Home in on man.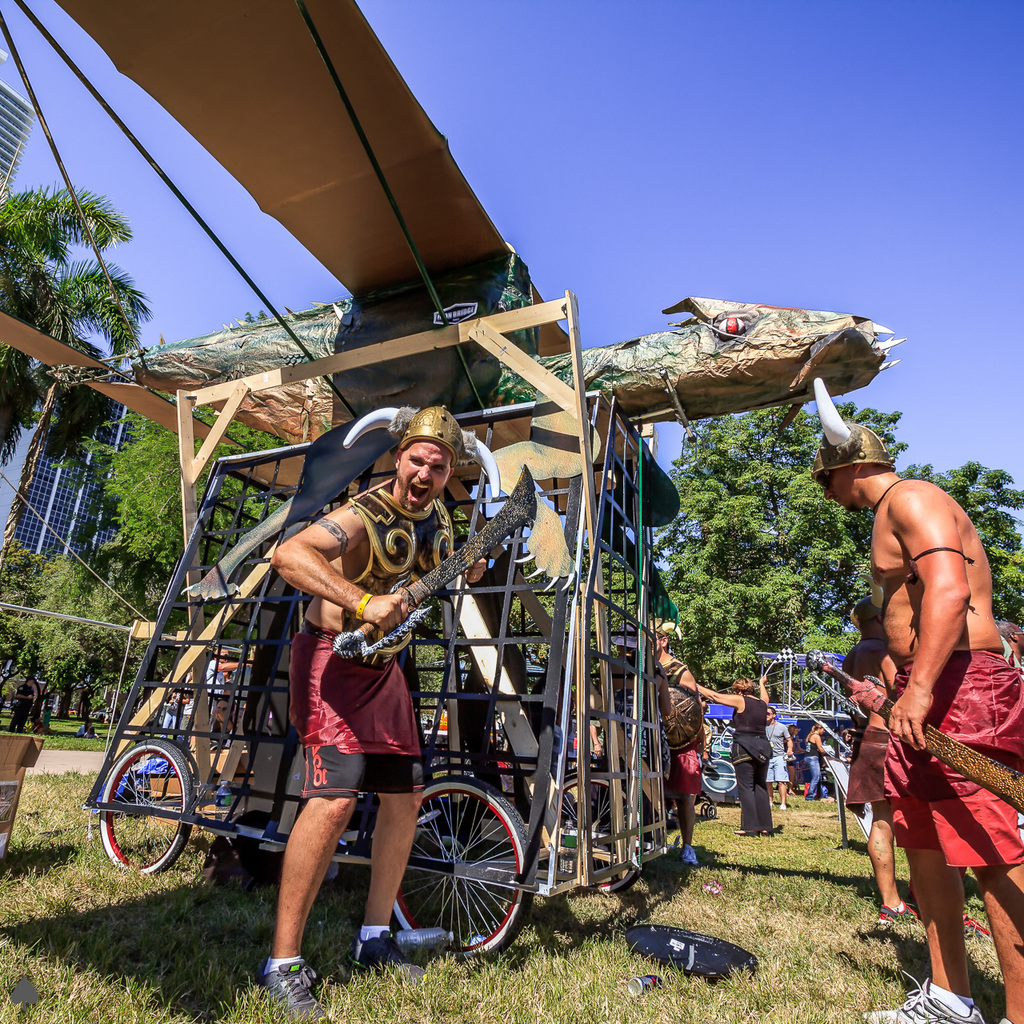
Homed in at (left=266, top=401, right=490, bottom=1023).
